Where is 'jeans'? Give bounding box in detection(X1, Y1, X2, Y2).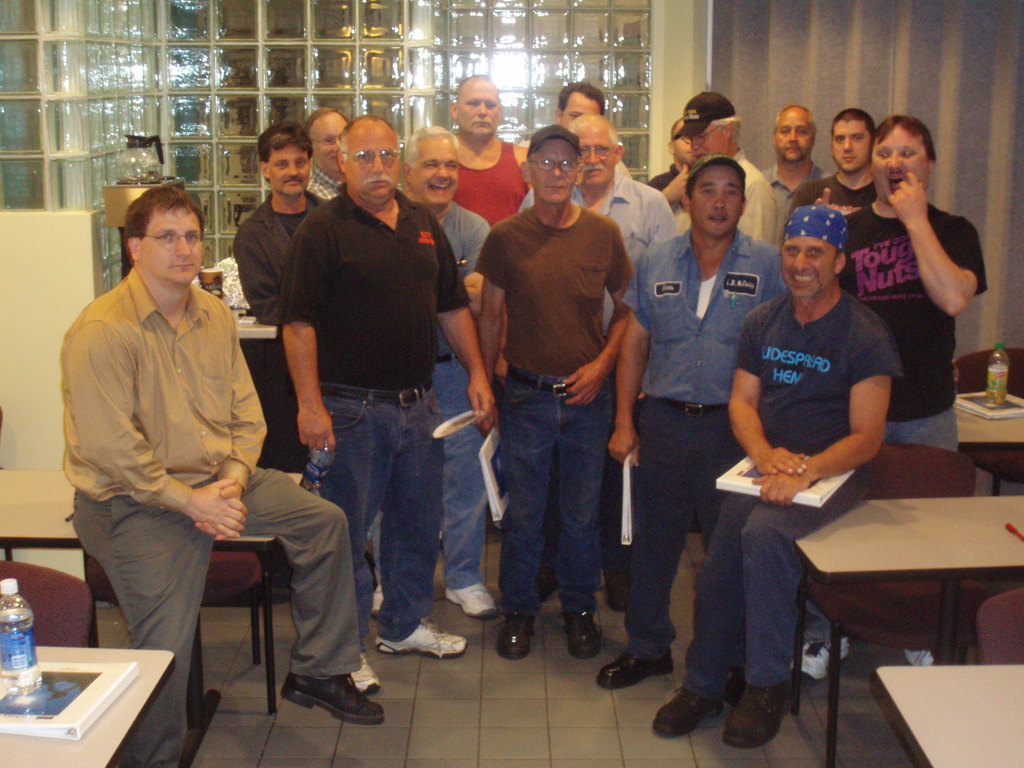
detection(676, 456, 838, 681).
